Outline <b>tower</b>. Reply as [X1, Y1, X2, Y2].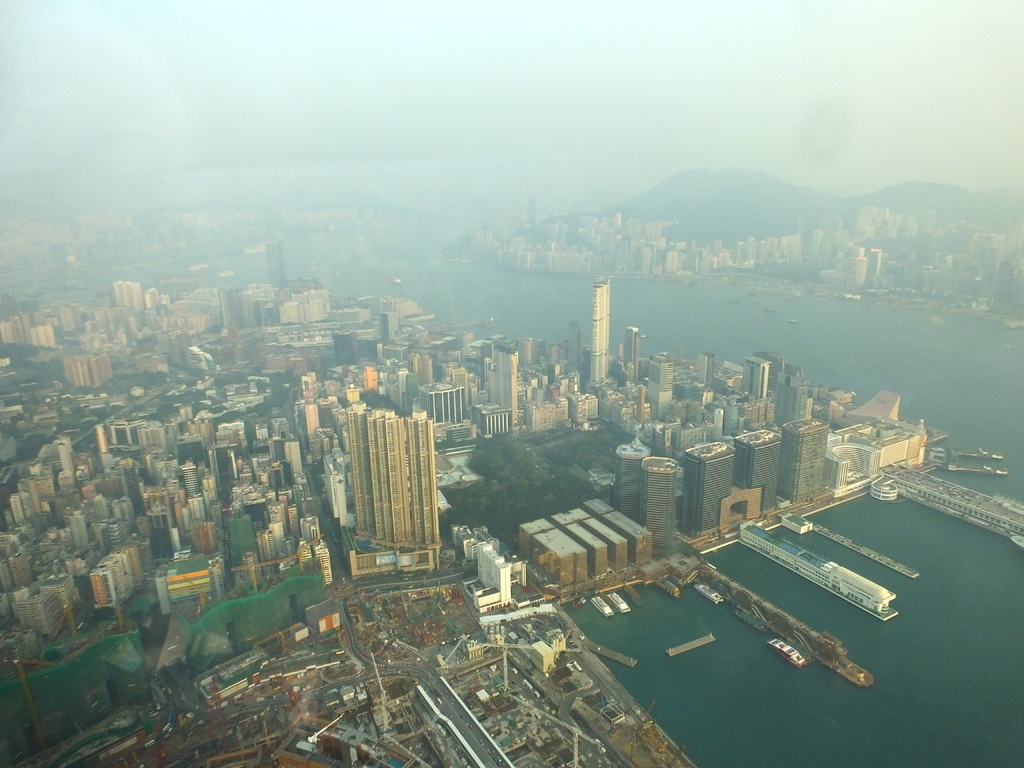
[111, 416, 137, 449].
